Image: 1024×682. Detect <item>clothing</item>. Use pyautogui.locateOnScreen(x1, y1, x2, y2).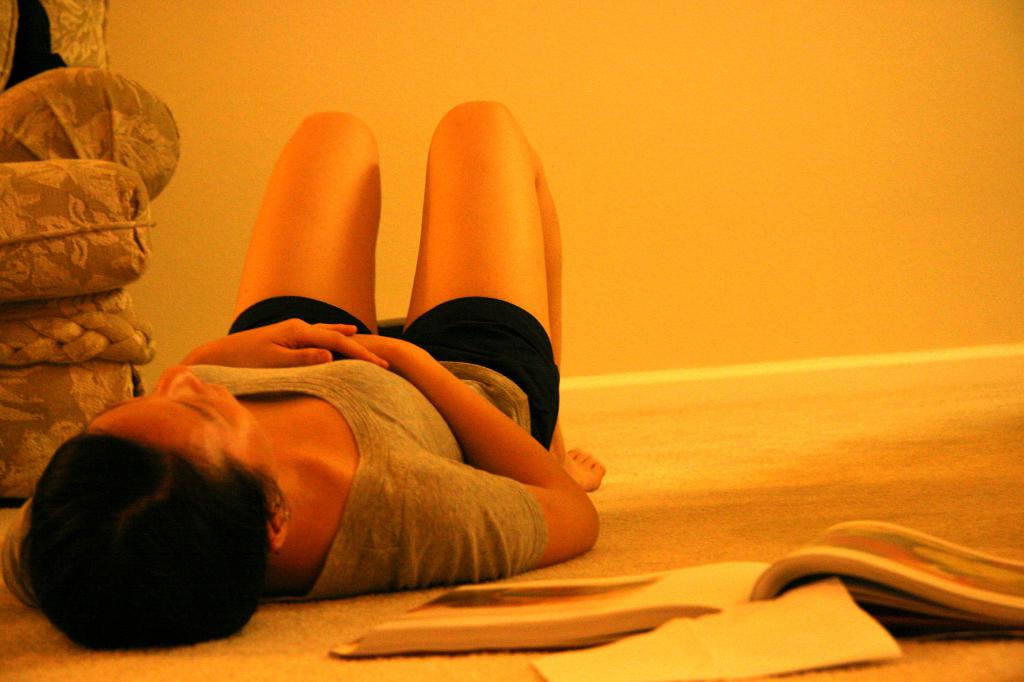
pyautogui.locateOnScreen(84, 274, 600, 607).
